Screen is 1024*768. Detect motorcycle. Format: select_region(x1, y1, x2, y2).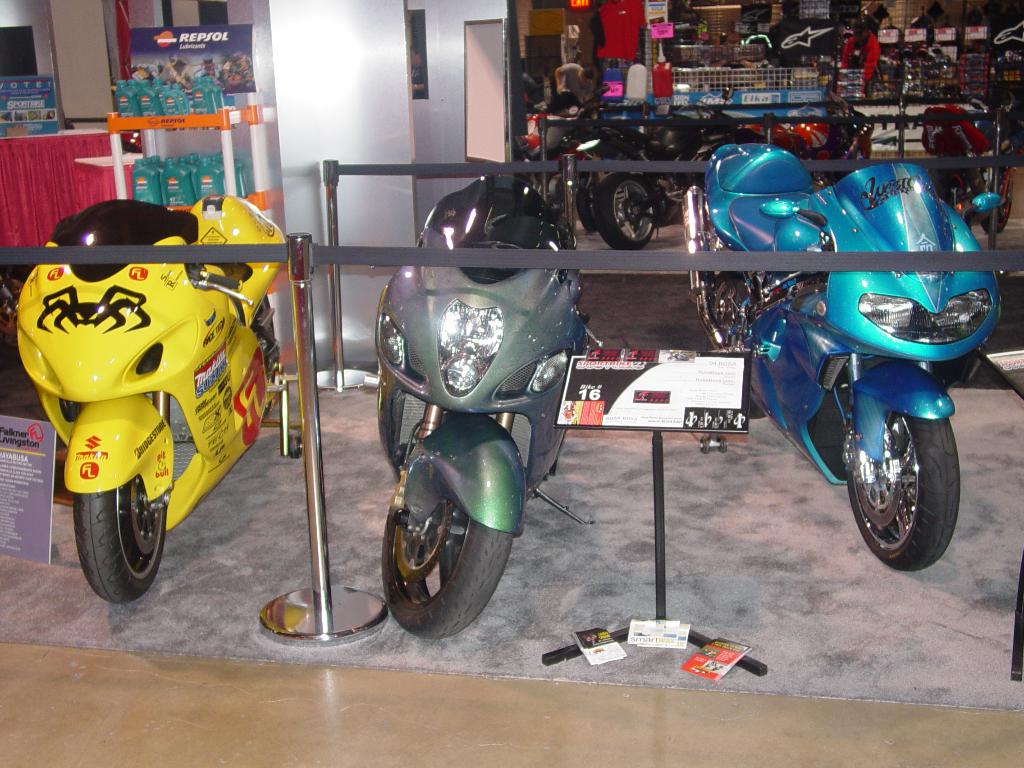
select_region(16, 212, 309, 633).
